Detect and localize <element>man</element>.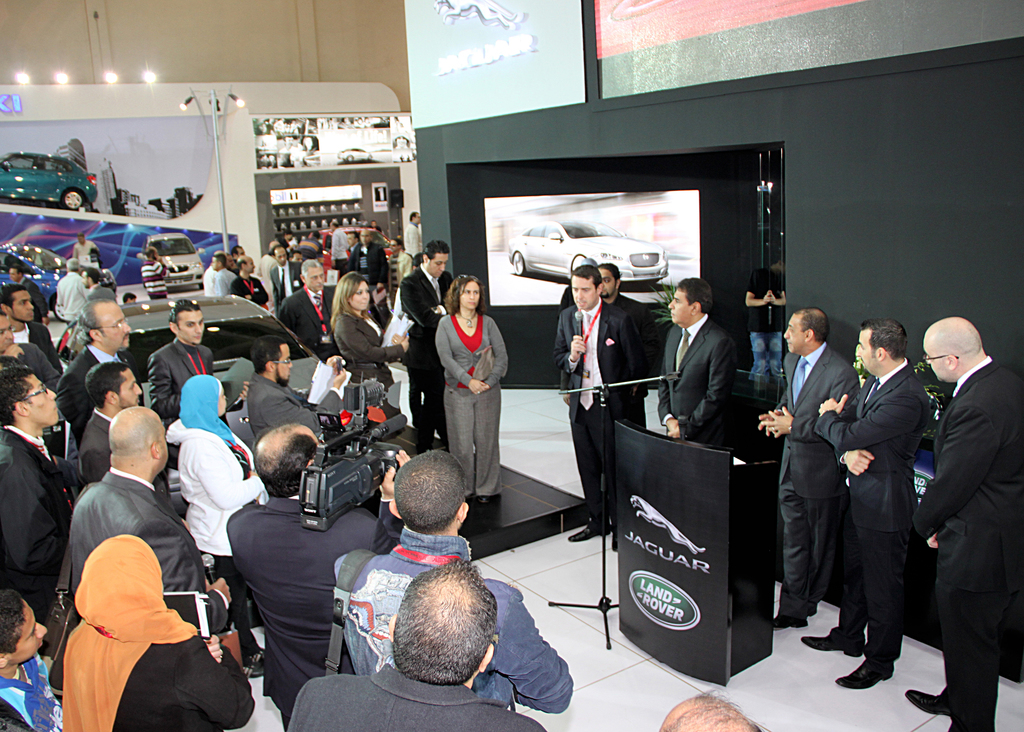
Localized at (x1=69, y1=234, x2=95, y2=269).
